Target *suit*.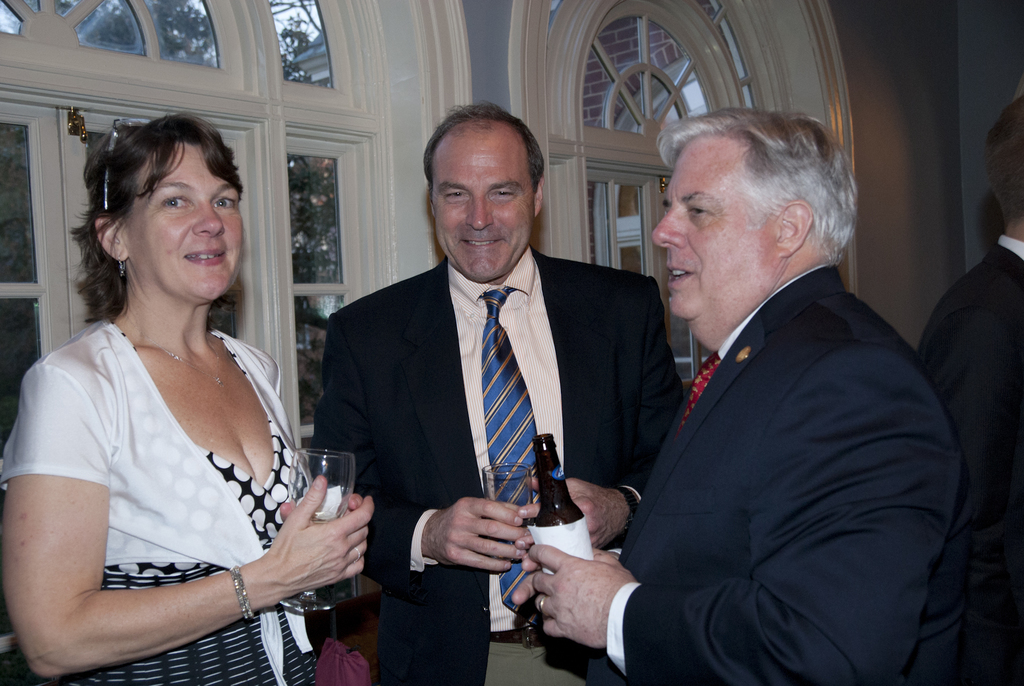
Target region: l=311, t=250, r=686, b=685.
